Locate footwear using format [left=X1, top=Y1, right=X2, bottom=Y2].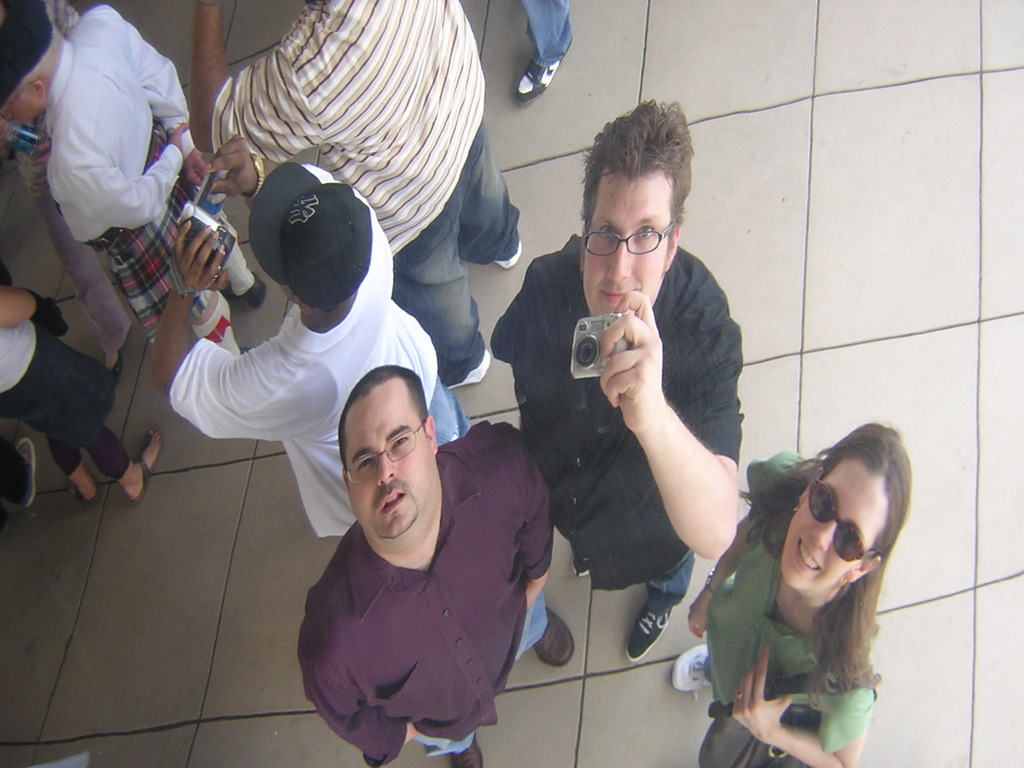
[left=574, top=546, right=595, bottom=574].
